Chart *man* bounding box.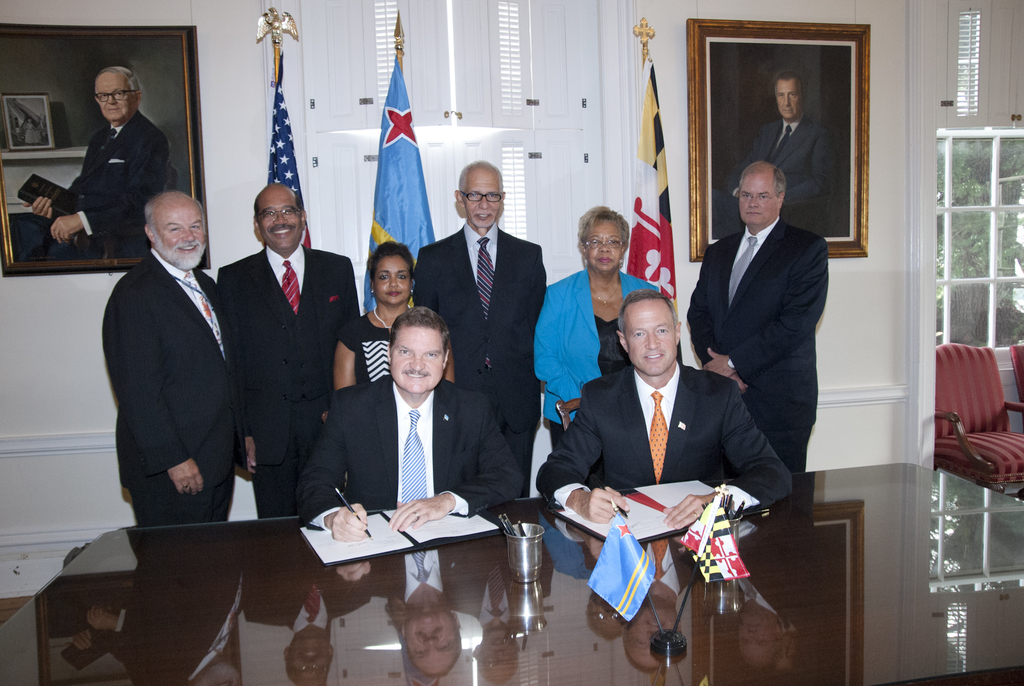
Charted: <box>410,174,559,468</box>.
